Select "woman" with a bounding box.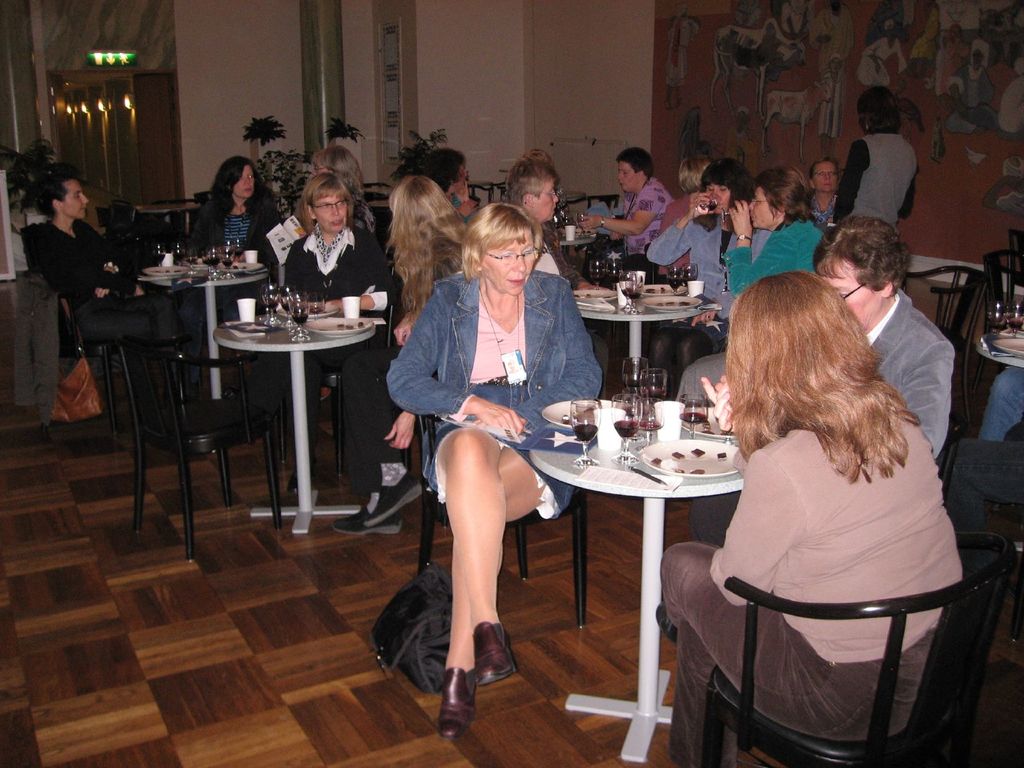
654, 263, 970, 767.
